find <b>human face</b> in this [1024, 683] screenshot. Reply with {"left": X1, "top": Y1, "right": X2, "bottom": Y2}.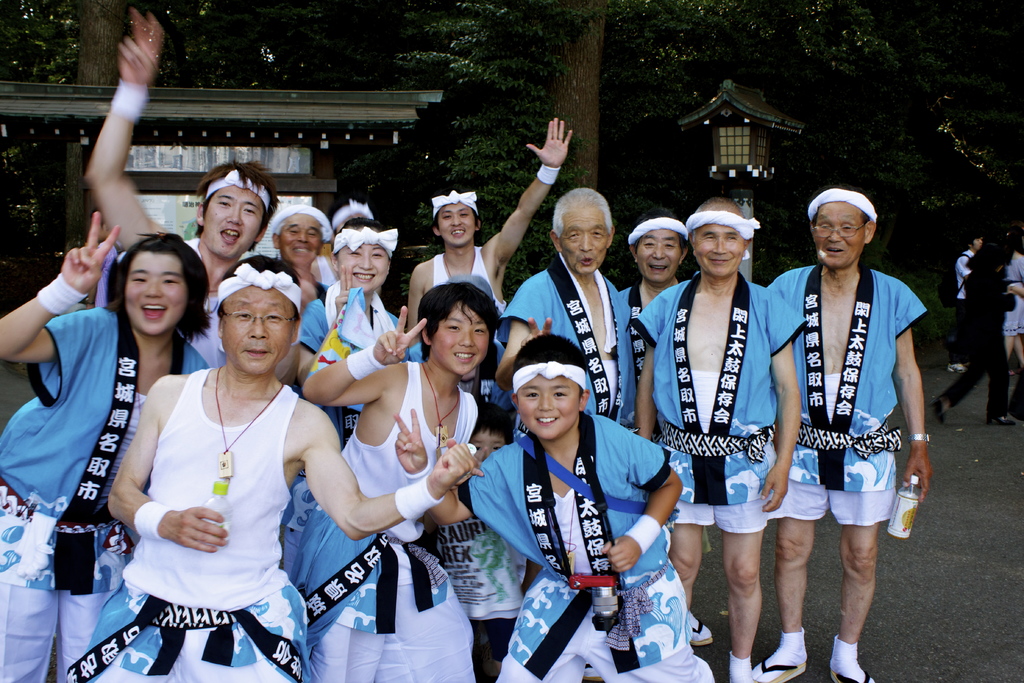
{"left": 691, "top": 222, "right": 740, "bottom": 278}.
